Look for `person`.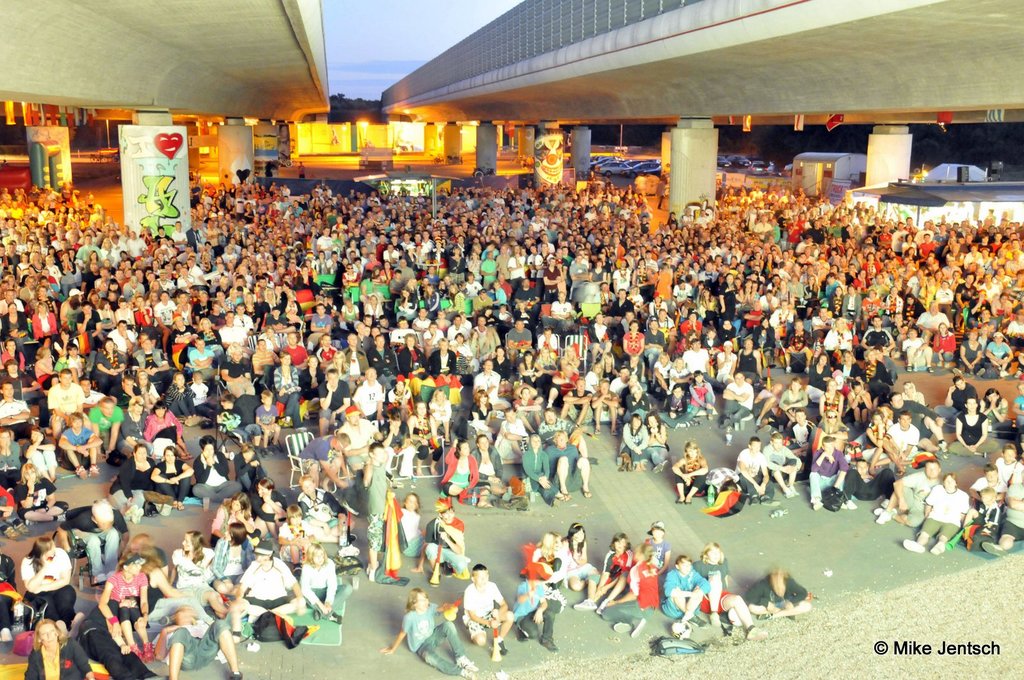
Found: pyautogui.locateOnScreen(496, 300, 509, 324).
